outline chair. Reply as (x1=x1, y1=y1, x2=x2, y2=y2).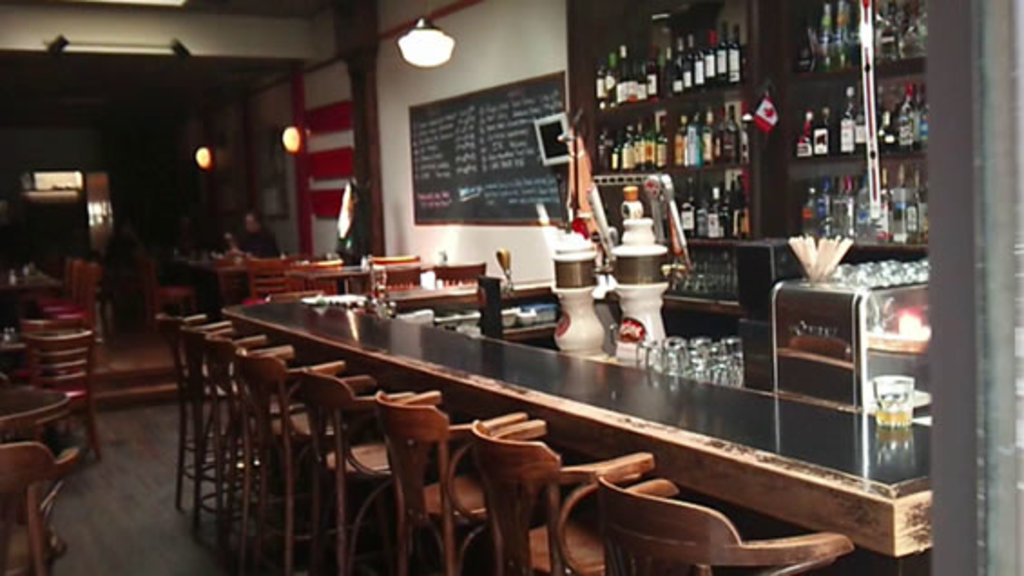
(x1=366, y1=252, x2=426, y2=288).
